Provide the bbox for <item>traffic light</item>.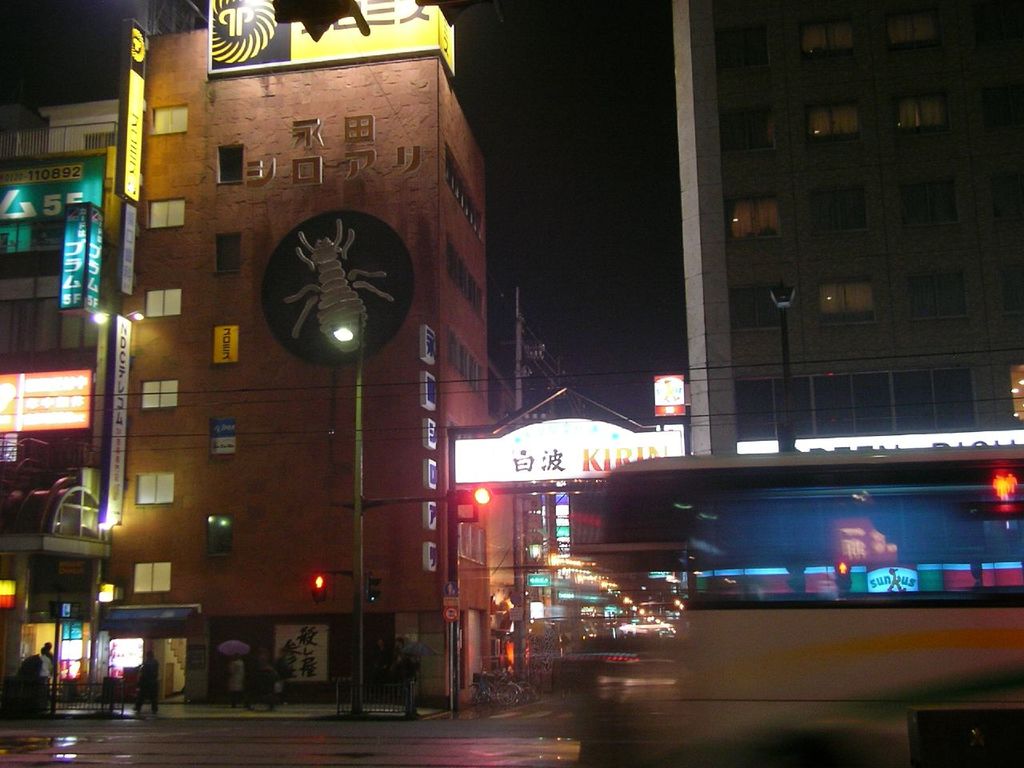
BBox(449, 486, 490, 502).
